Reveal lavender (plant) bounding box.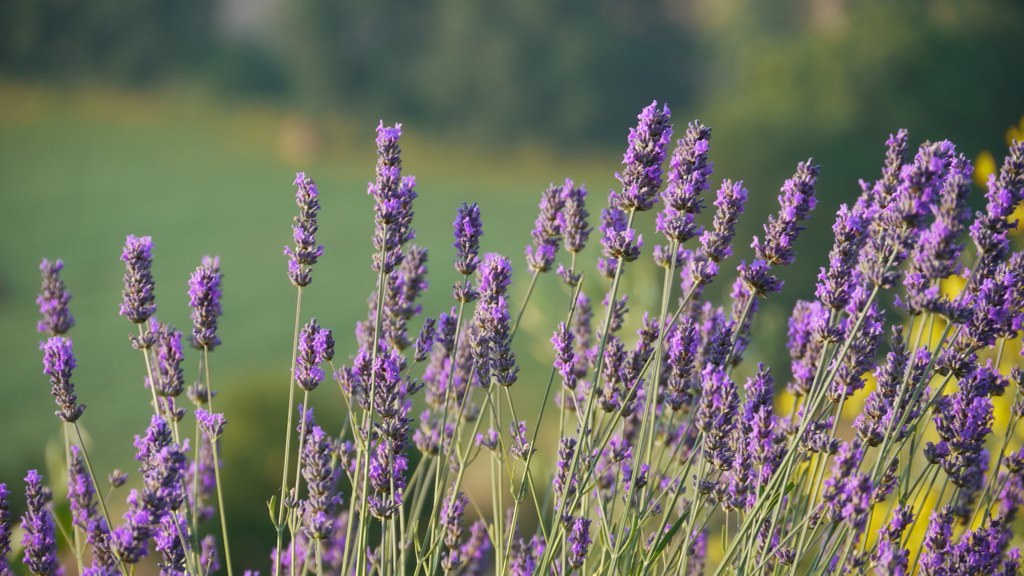
Revealed: 318:324:333:363.
